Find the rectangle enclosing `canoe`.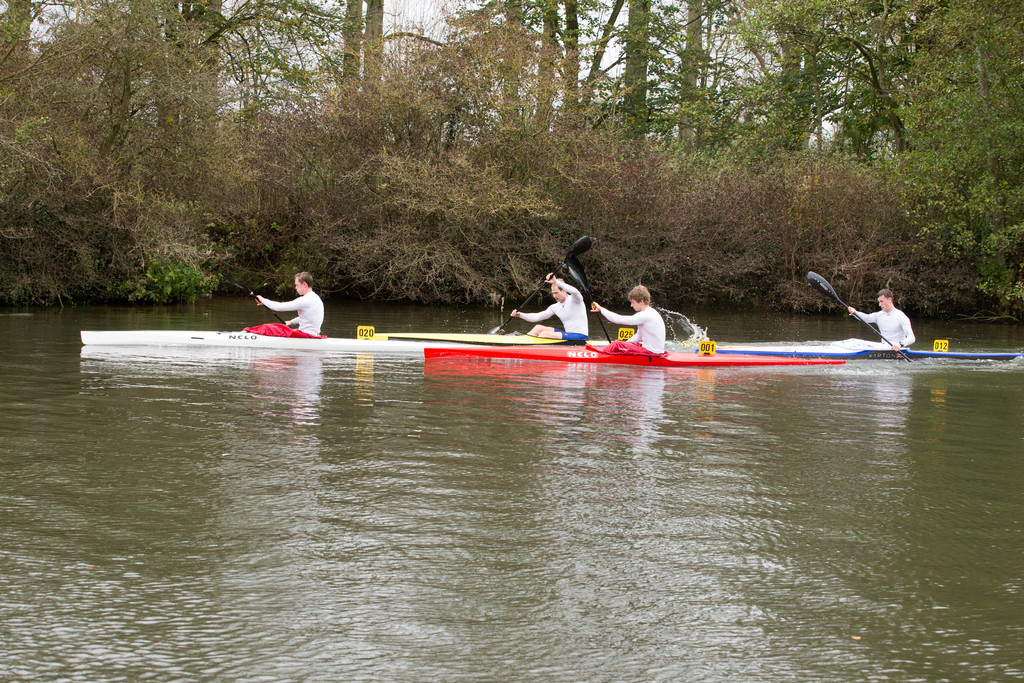
box=[431, 340, 847, 361].
